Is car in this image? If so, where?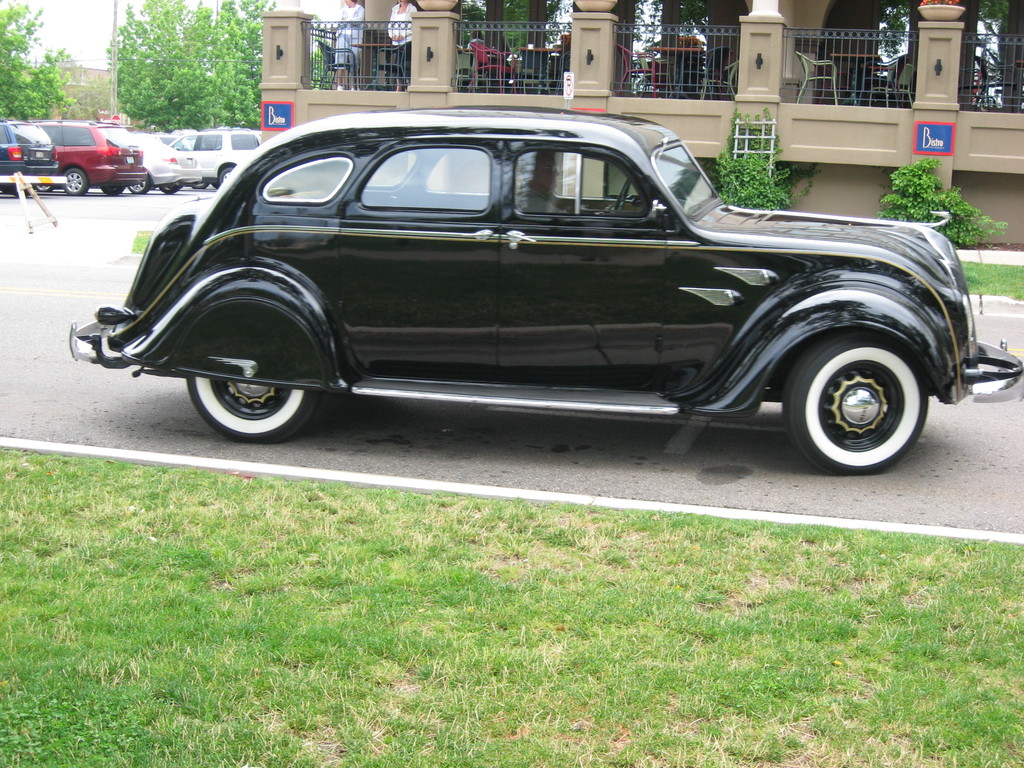
Yes, at [left=0, top=125, right=68, bottom=198].
